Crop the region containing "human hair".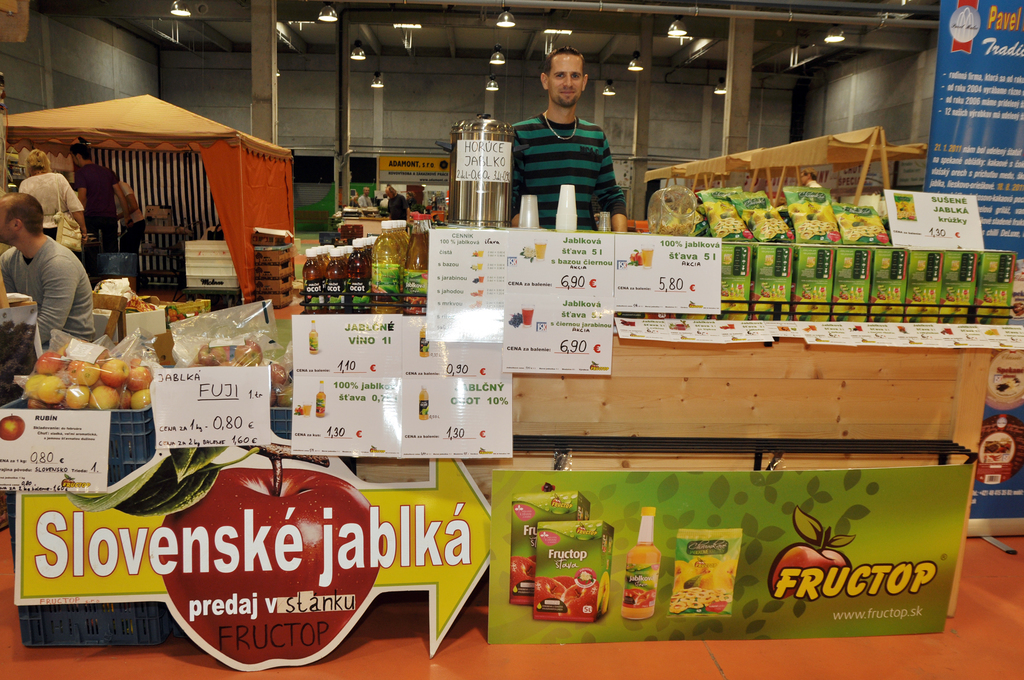
Crop region: 800, 166, 816, 181.
